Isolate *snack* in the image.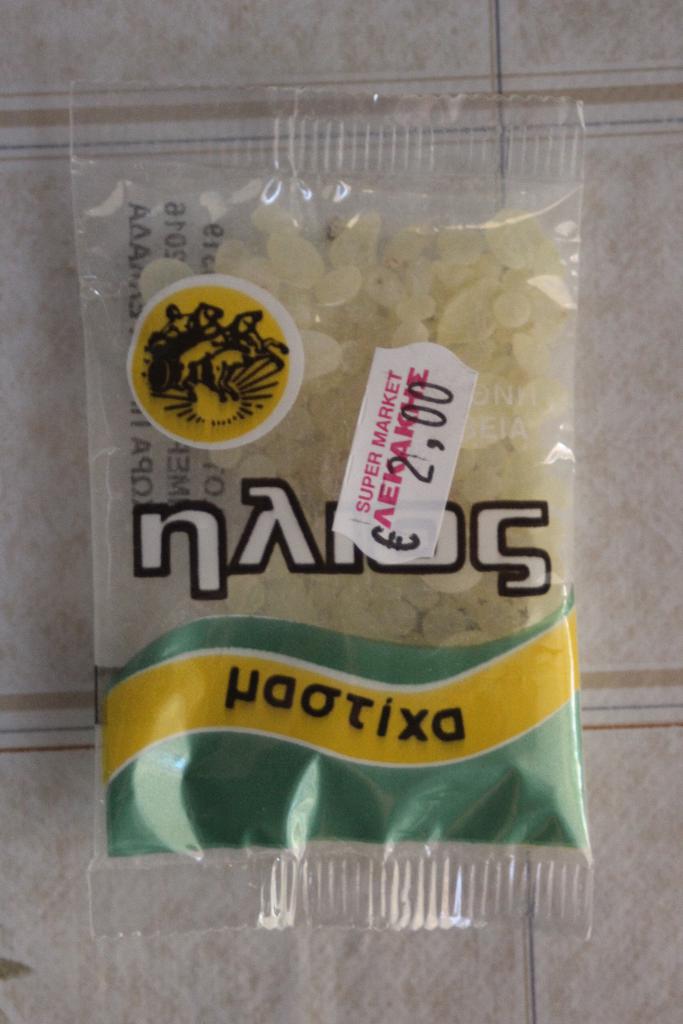
Isolated region: [62, 175, 595, 965].
